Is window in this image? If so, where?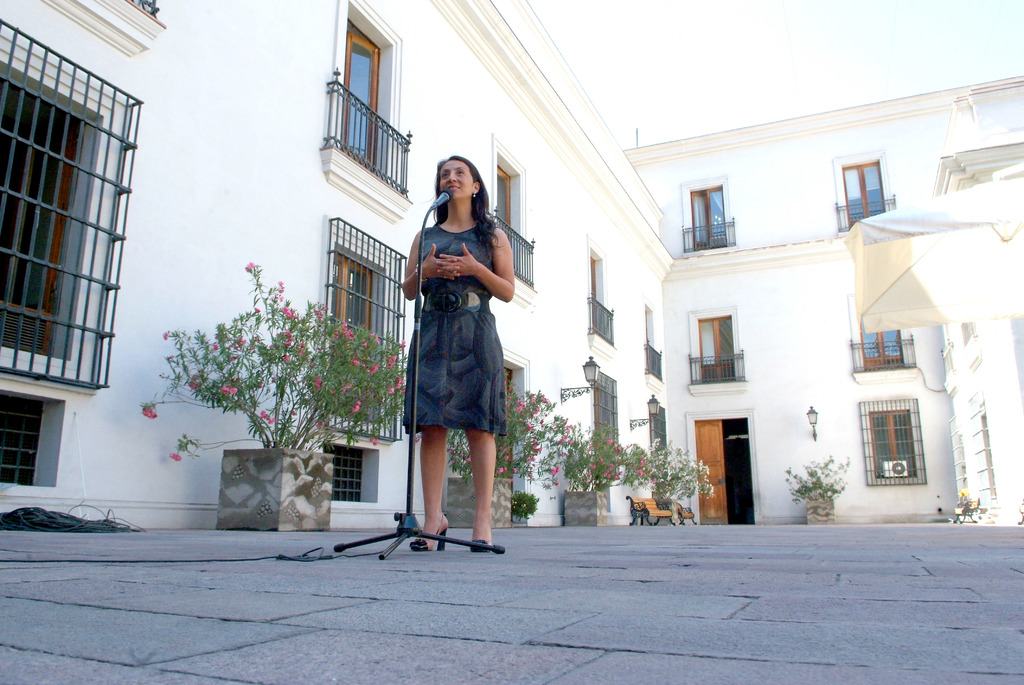
Yes, at detection(588, 241, 611, 362).
